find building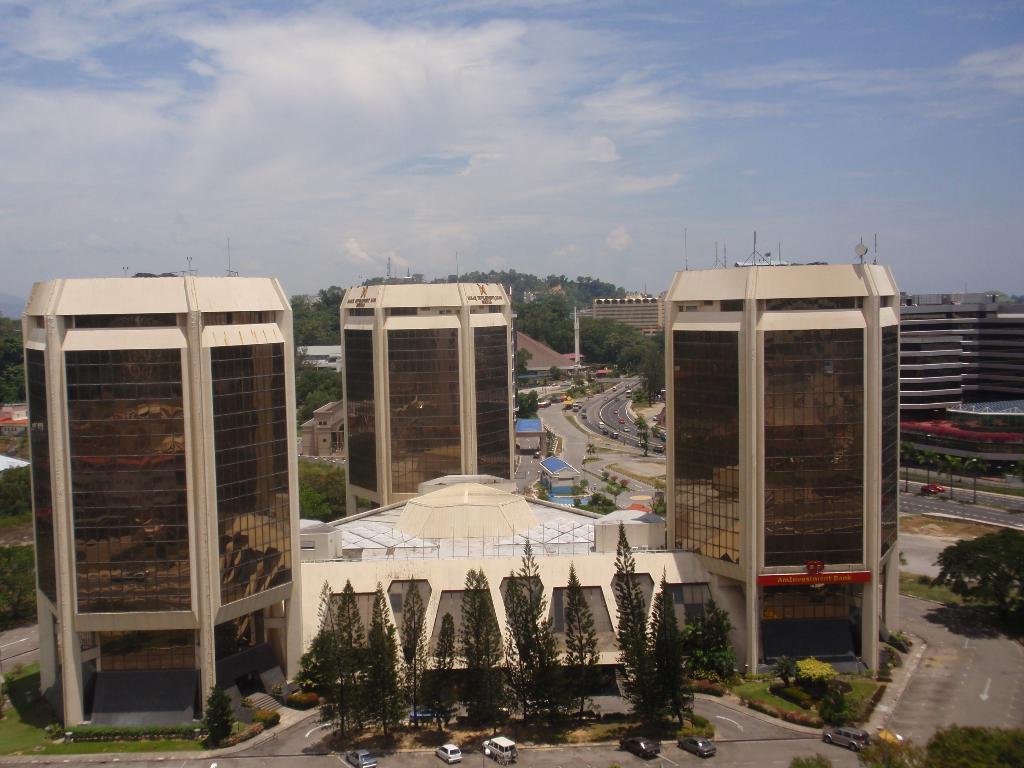
{"x1": 664, "y1": 266, "x2": 901, "y2": 682}
